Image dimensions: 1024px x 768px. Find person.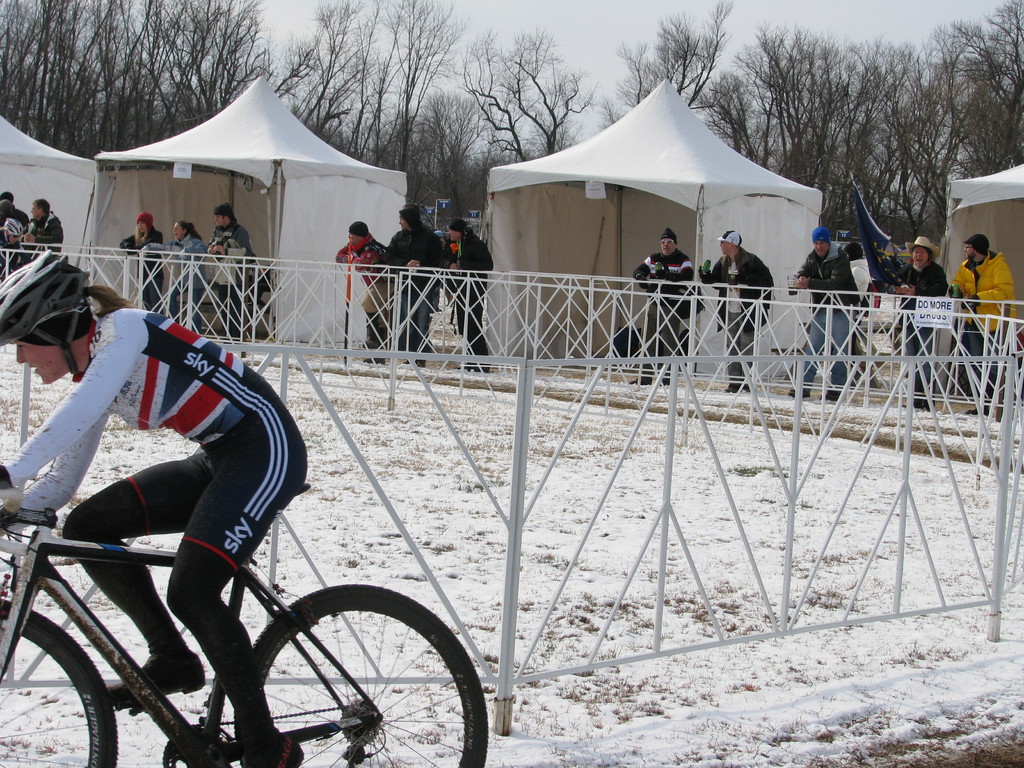
0:198:33:269.
